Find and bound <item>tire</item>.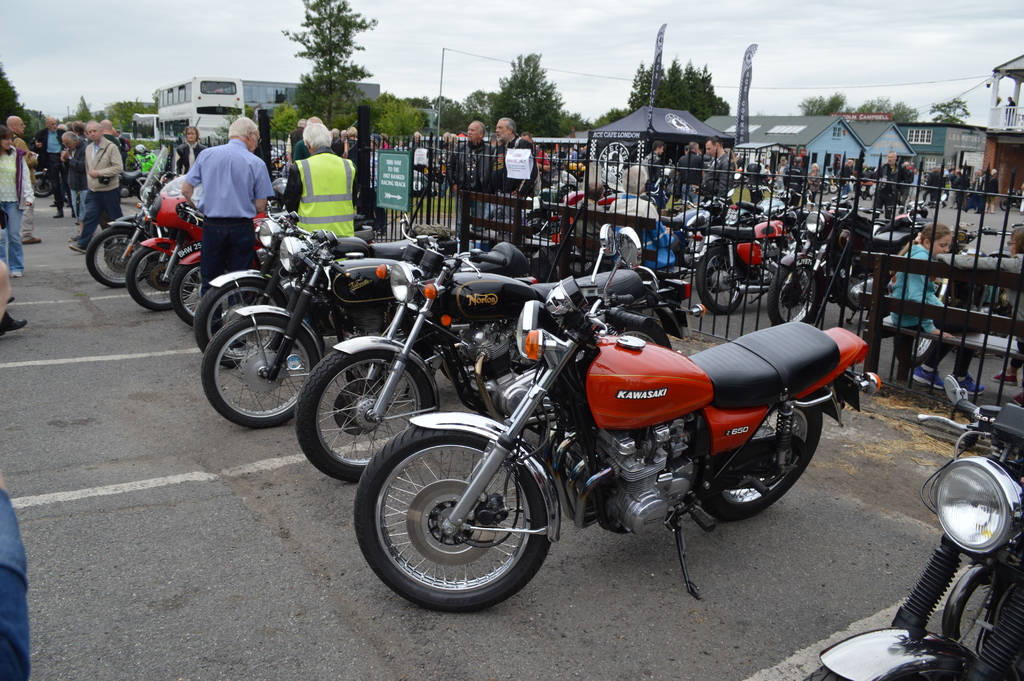
Bound: [left=695, top=239, right=750, bottom=314].
